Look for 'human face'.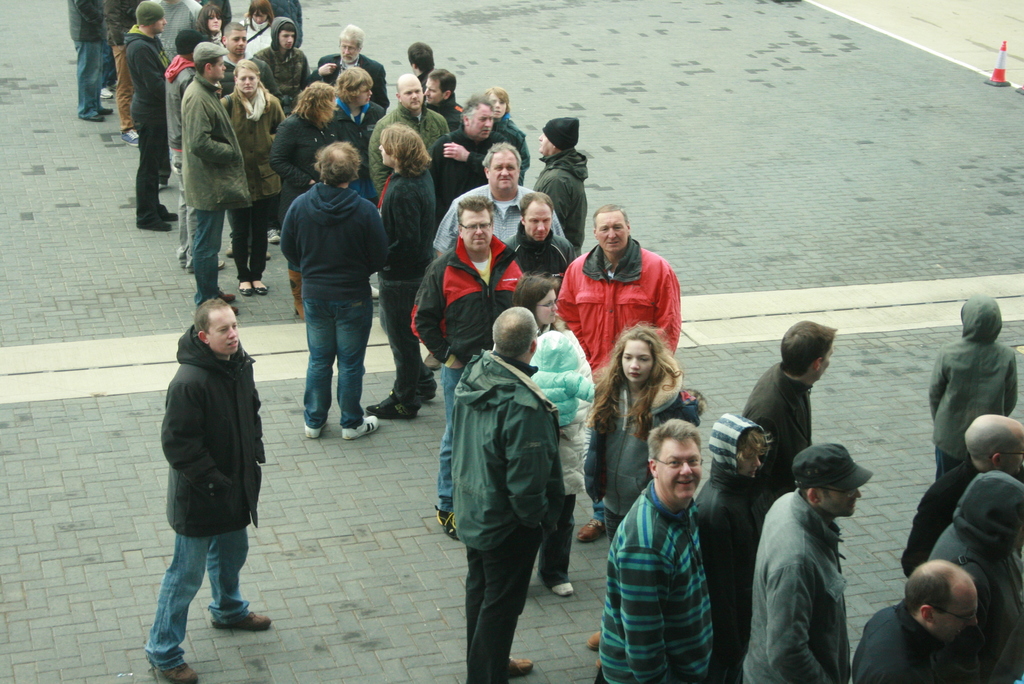
Found: x1=342 y1=43 x2=358 y2=61.
